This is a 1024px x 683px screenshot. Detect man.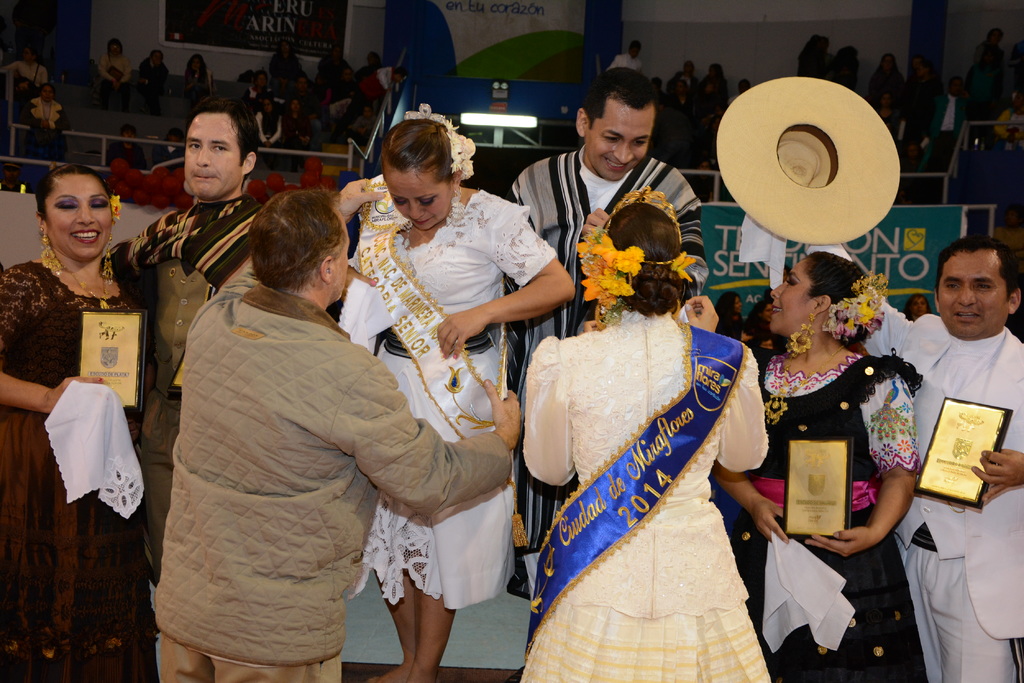
[908, 57, 950, 170].
